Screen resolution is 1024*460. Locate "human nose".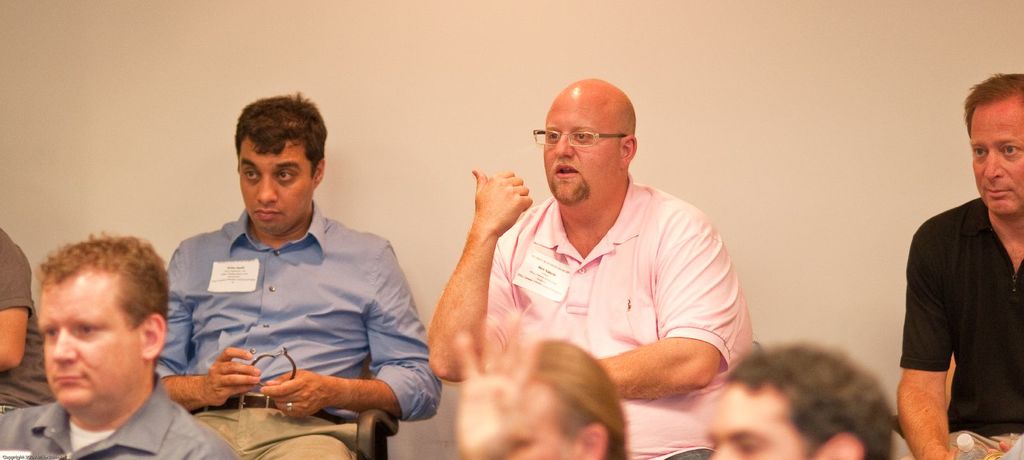
(left=53, top=327, right=74, bottom=360).
